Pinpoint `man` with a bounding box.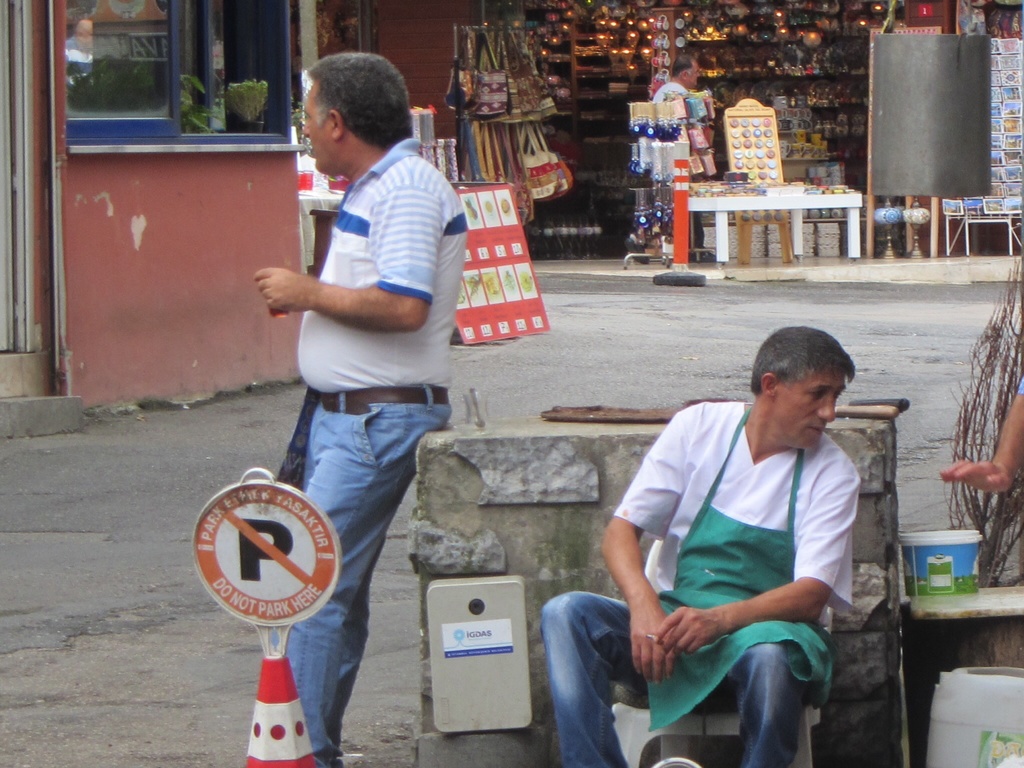
bbox(254, 45, 470, 767).
